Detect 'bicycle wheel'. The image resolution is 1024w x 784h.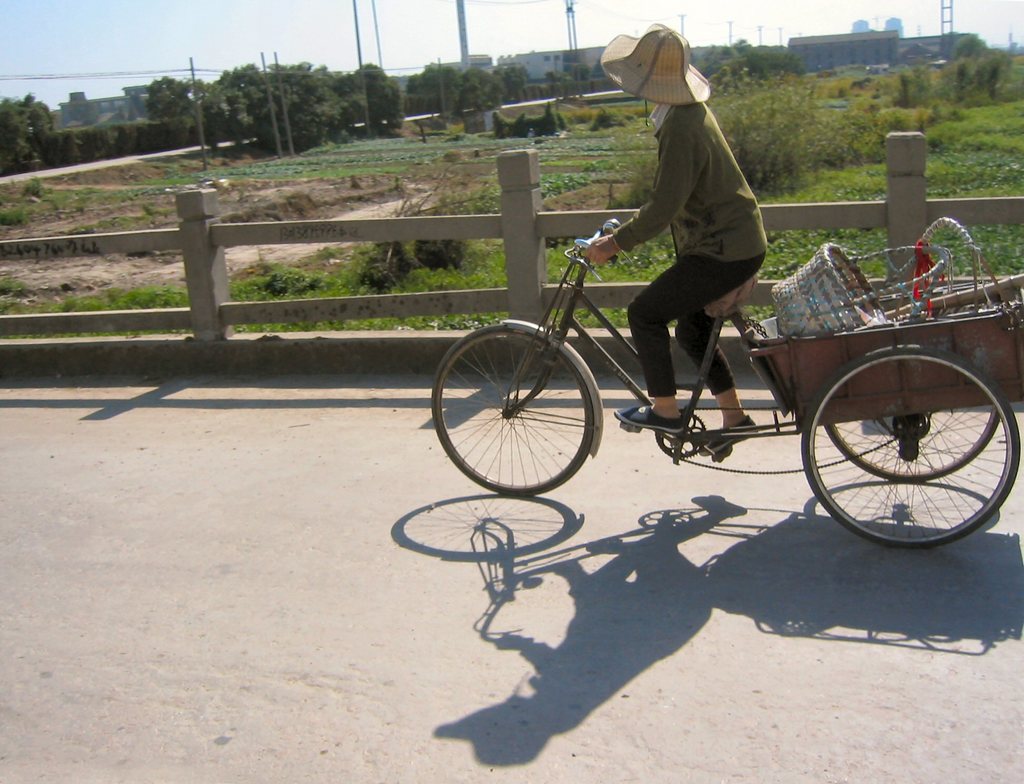
BBox(820, 408, 1002, 478).
